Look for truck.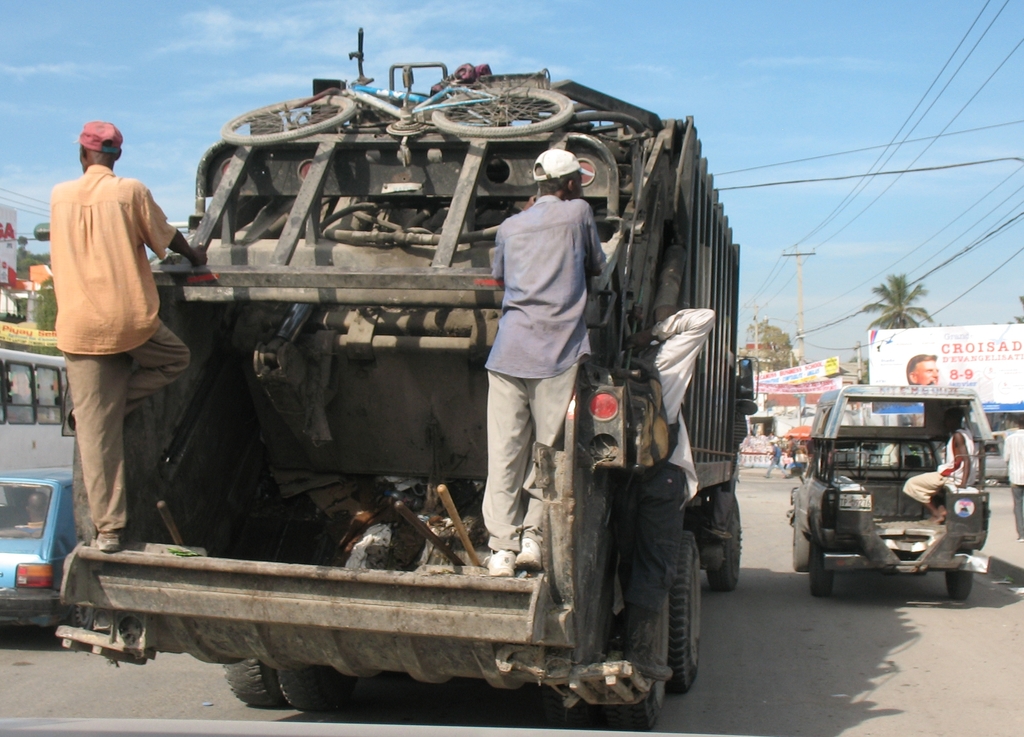
Found: 786, 382, 992, 601.
